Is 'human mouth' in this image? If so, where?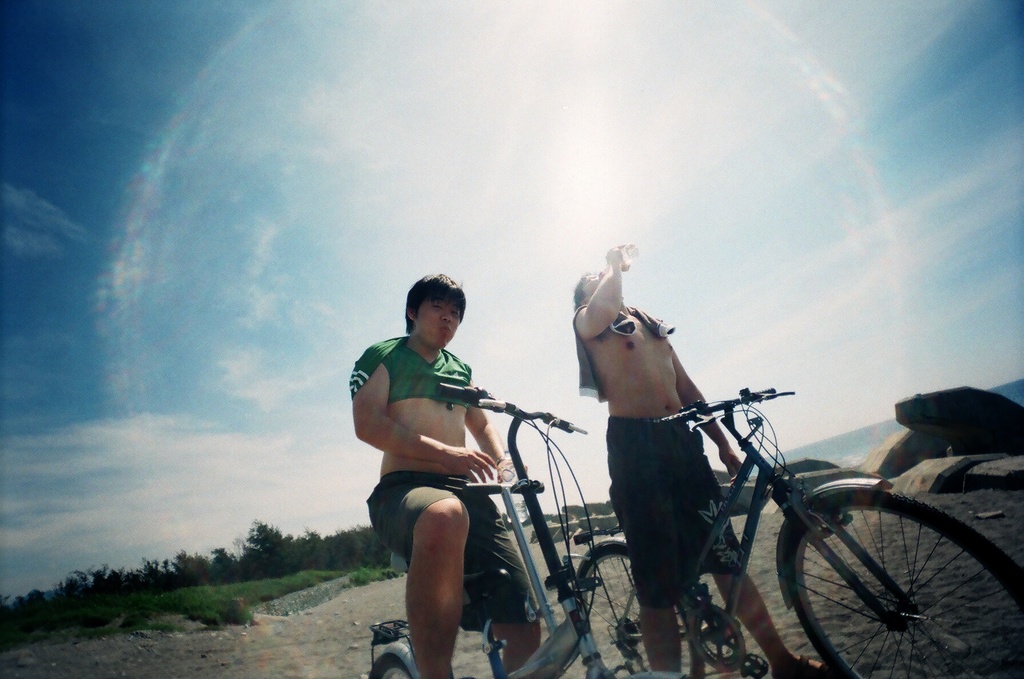
Yes, at crop(442, 327, 452, 333).
